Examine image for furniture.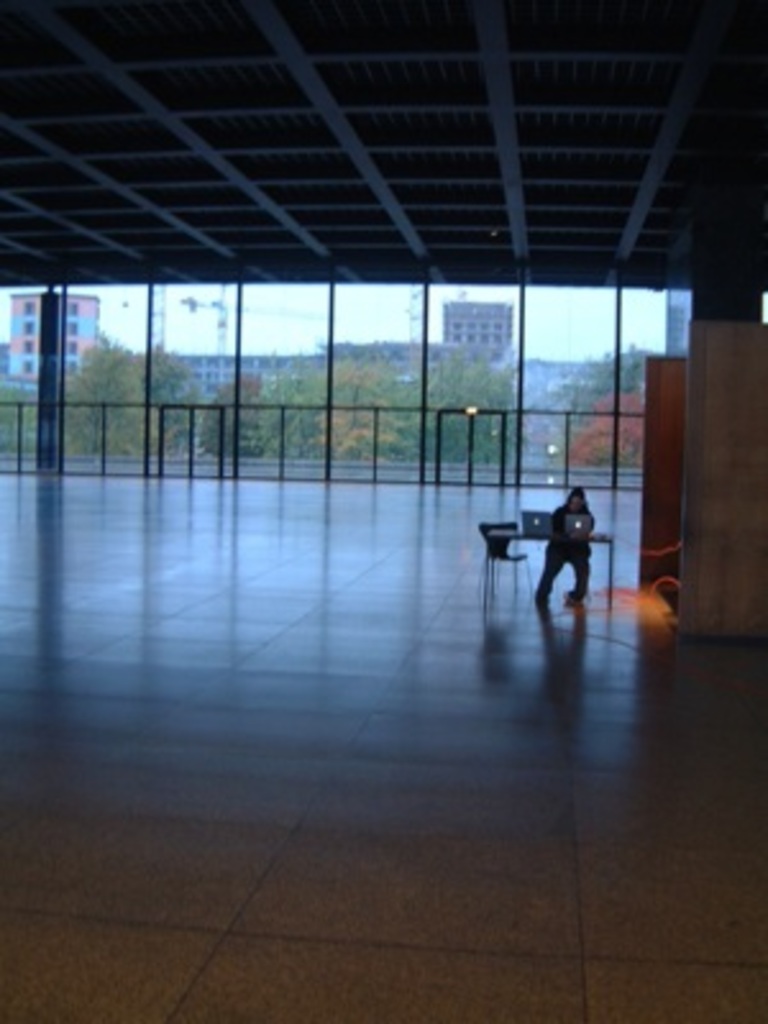
Examination result: 517/502/561/532.
